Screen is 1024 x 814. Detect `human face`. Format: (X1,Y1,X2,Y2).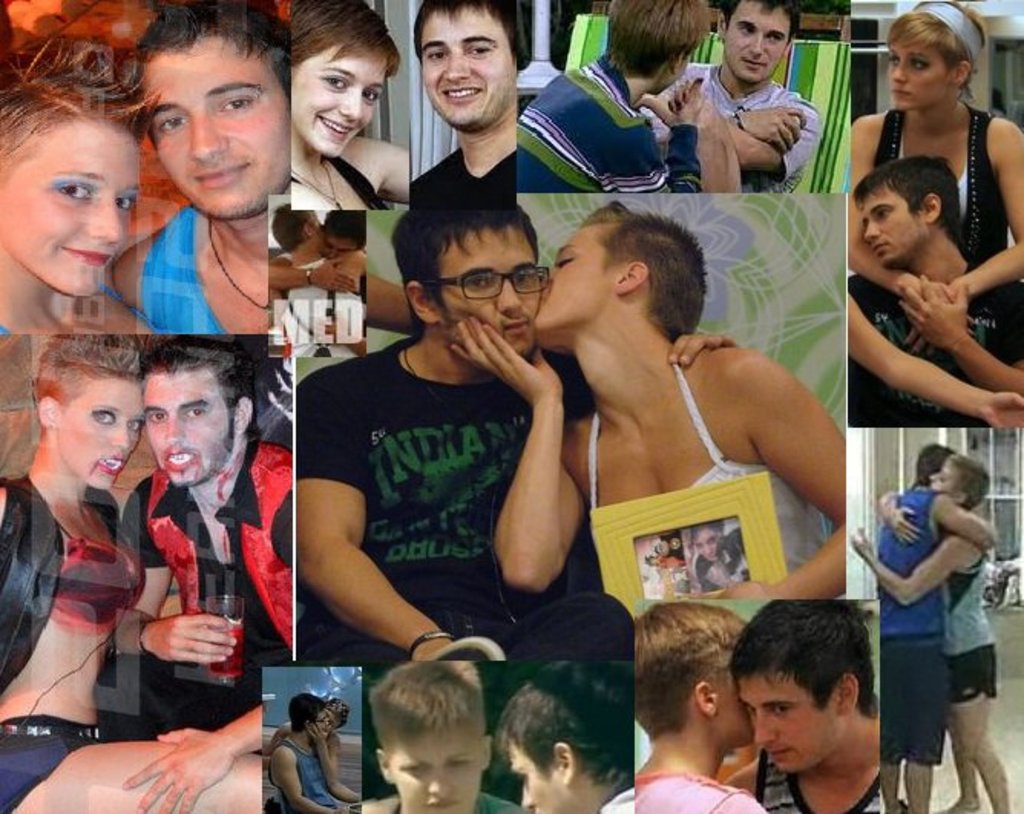
(64,371,143,489).
